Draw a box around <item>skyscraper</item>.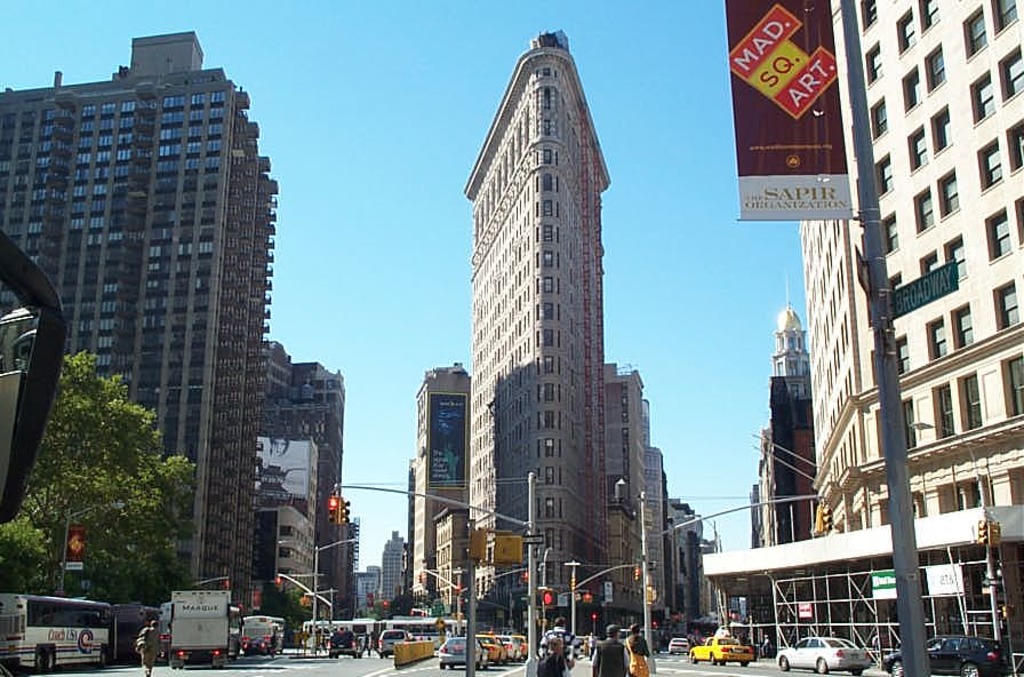
240, 350, 360, 621.
